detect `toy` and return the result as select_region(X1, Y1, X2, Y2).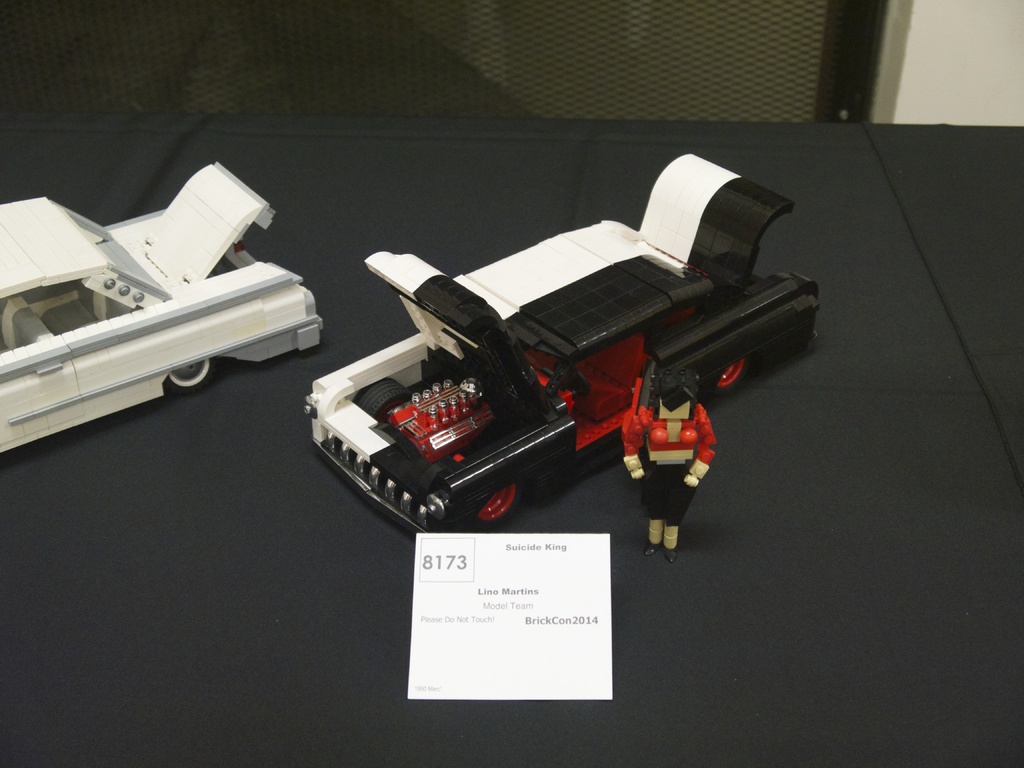
select_region(624, 367, 711, 556).
